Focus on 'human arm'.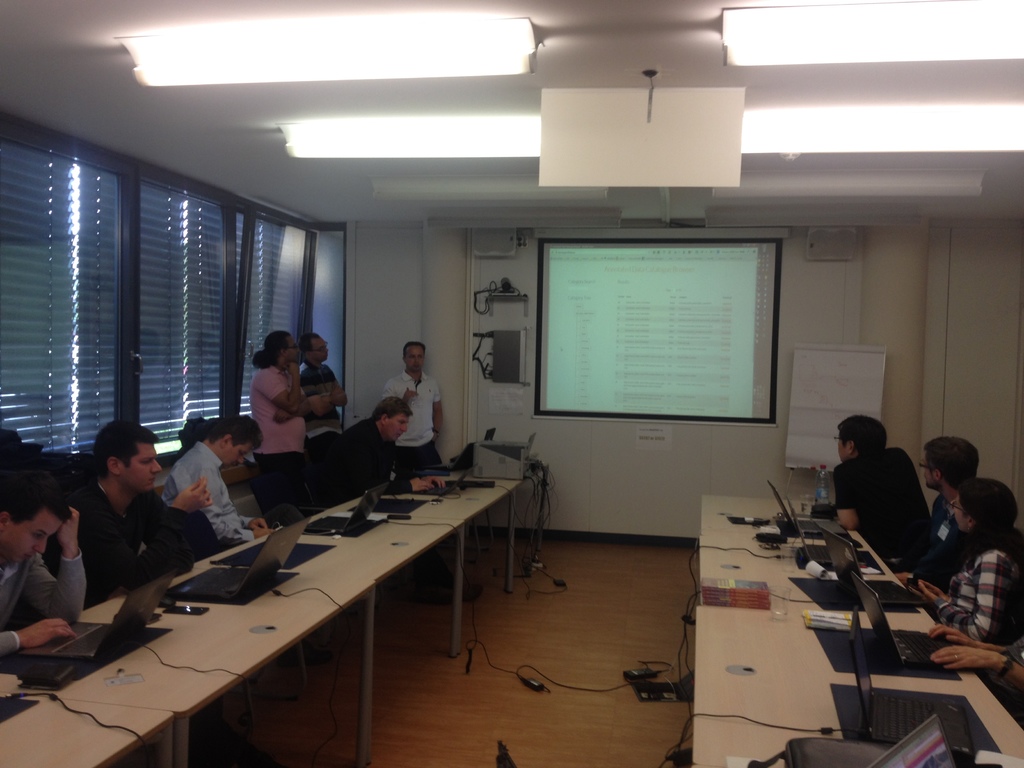
Focused at [260,364,293,408].
